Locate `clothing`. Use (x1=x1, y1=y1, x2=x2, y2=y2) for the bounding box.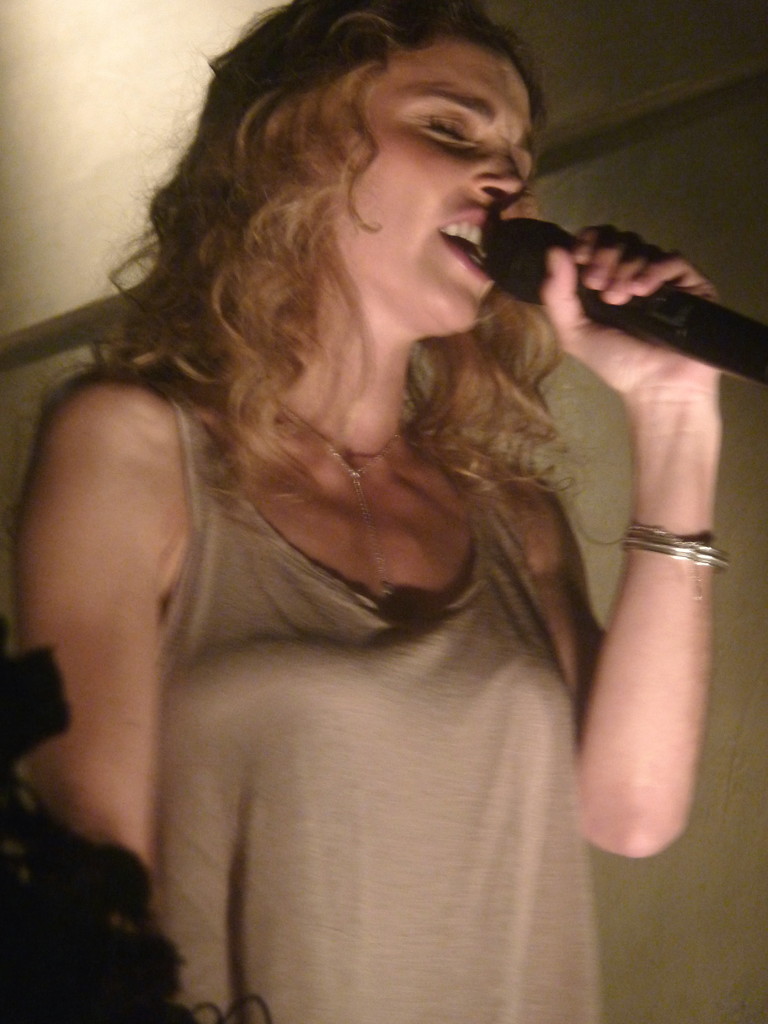
(x1=42, y1=180, x2=699, y2=1004).
